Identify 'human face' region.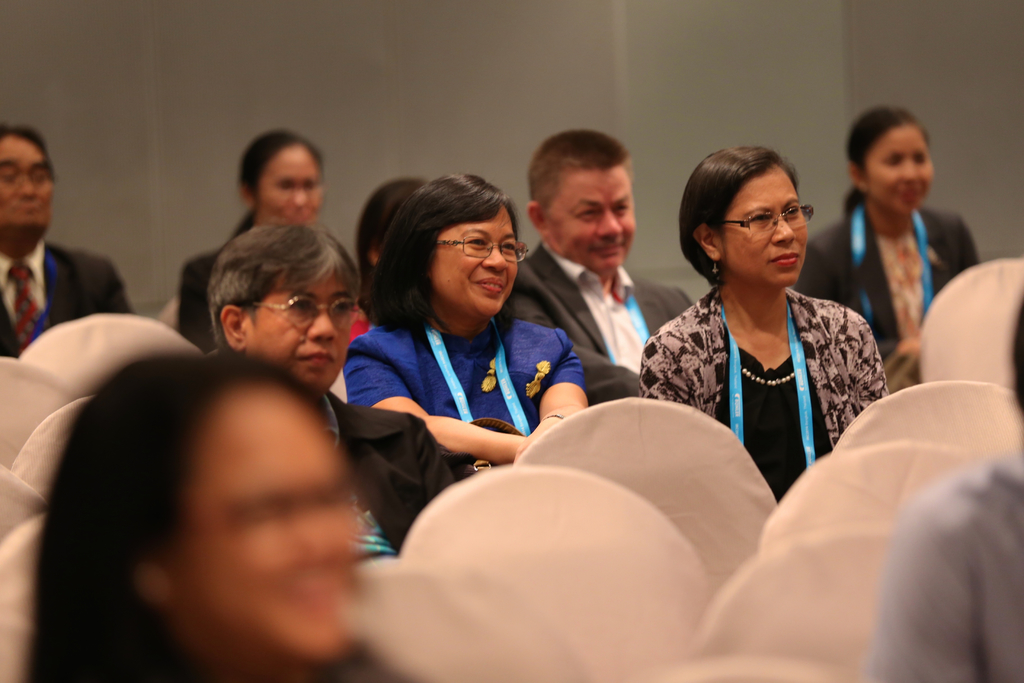
Region: select_region(721, 168, 809, 289).
